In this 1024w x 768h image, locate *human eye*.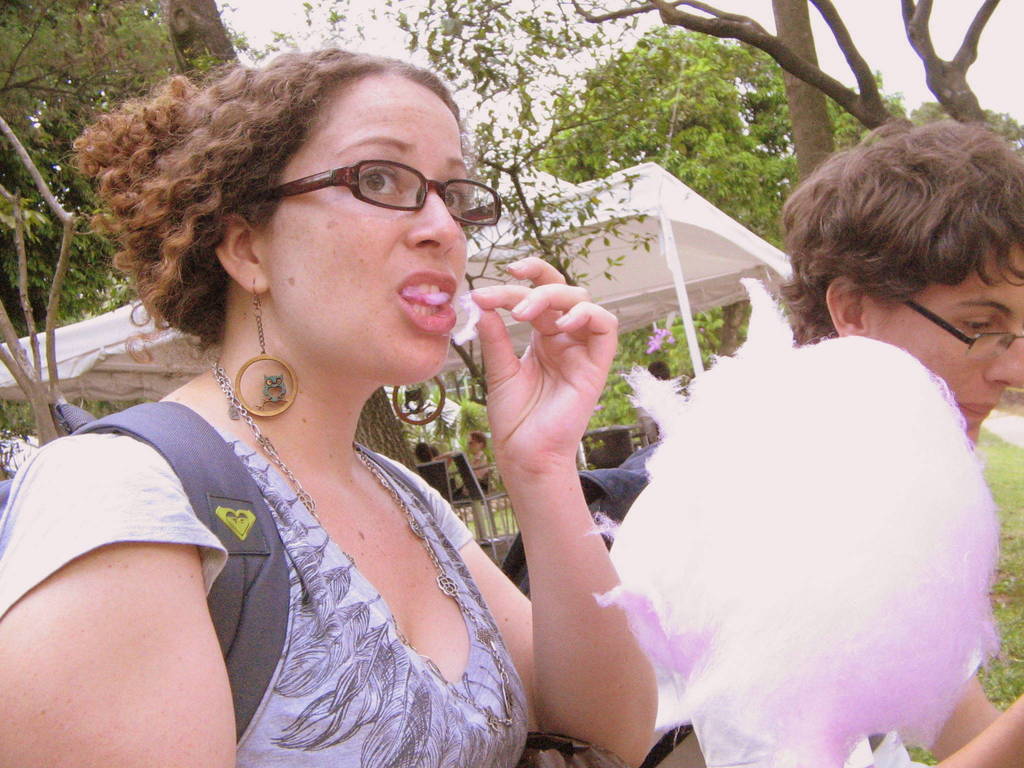
Bounding box: (355,161,412,204).
